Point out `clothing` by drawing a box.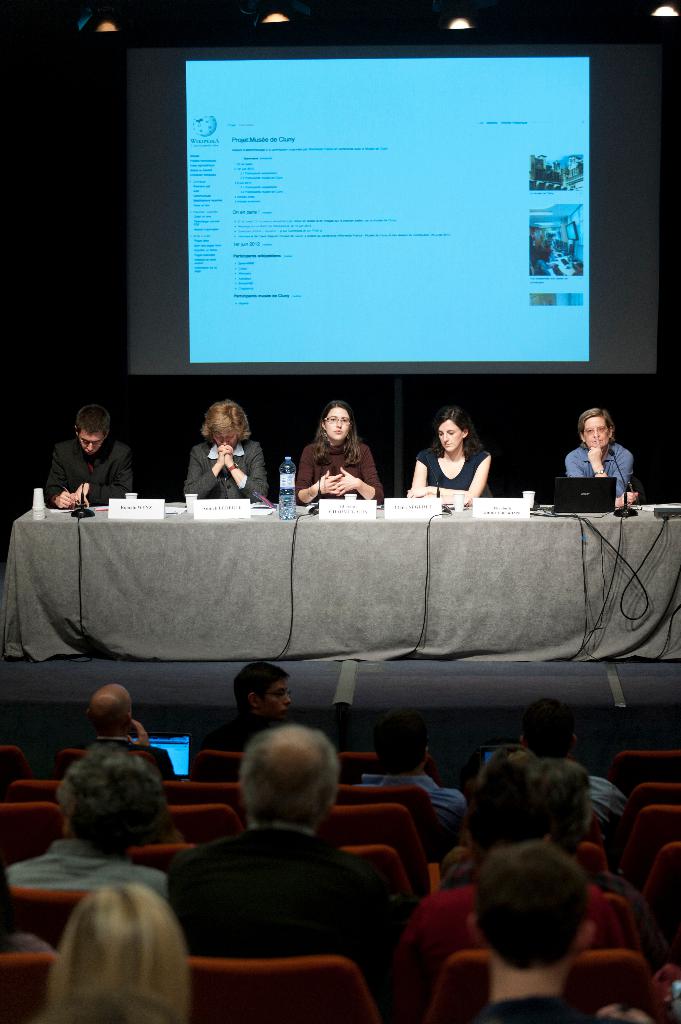
rect(296, 435, 381, 508).
